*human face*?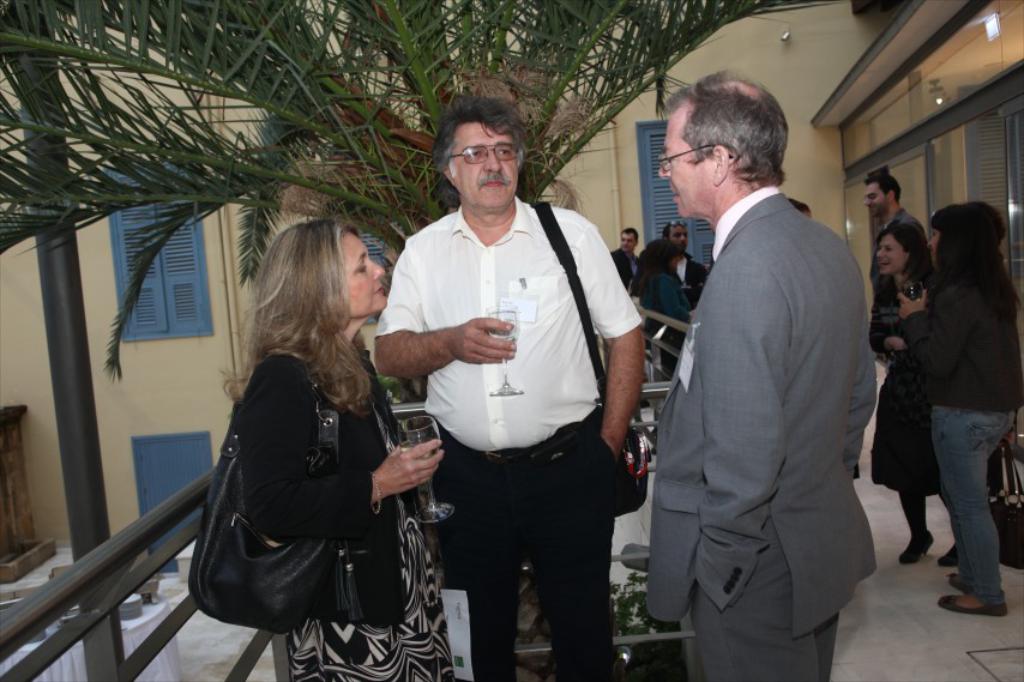
(341,229,386,321)
